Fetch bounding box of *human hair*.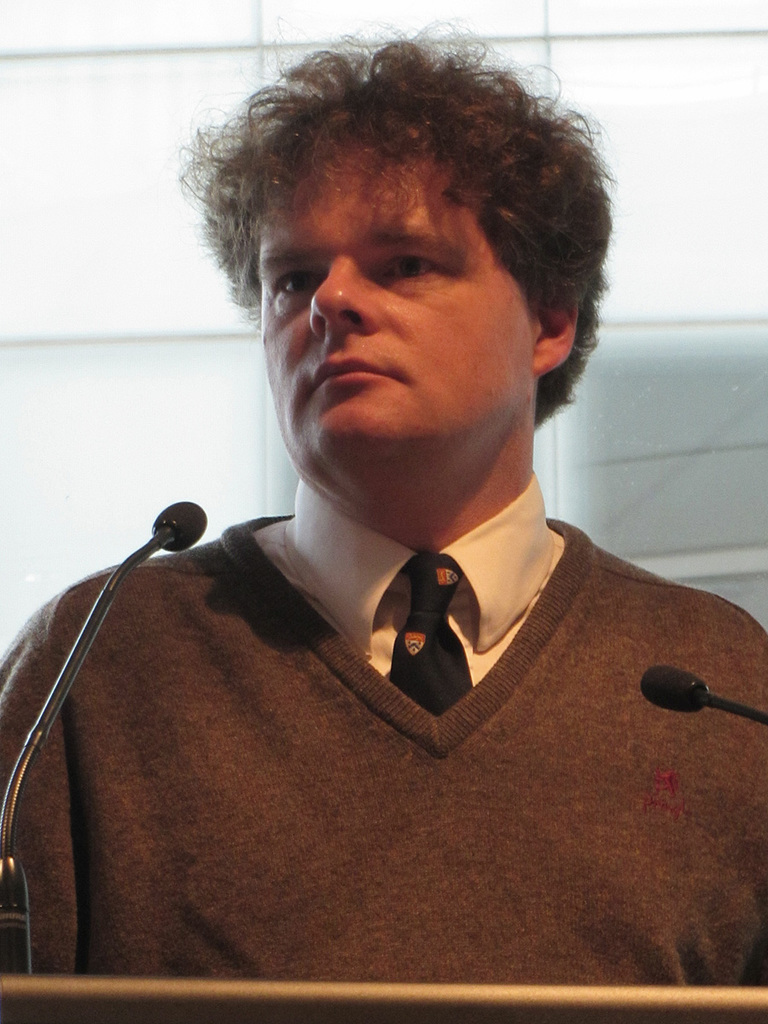
Bbox: 212 40 601 422.
